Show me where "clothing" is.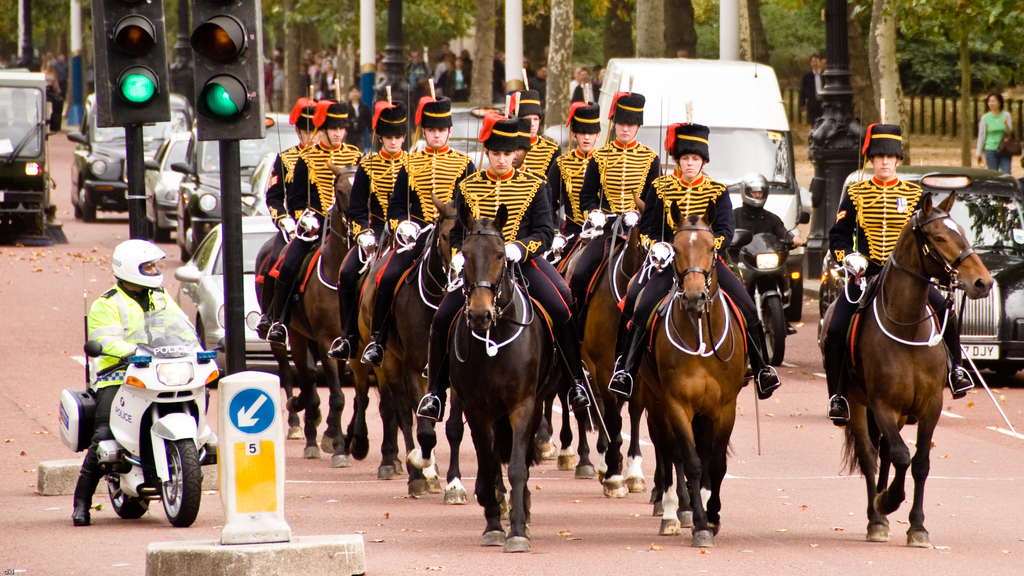
"clothing" is at box(823, 191, 959, 391).
